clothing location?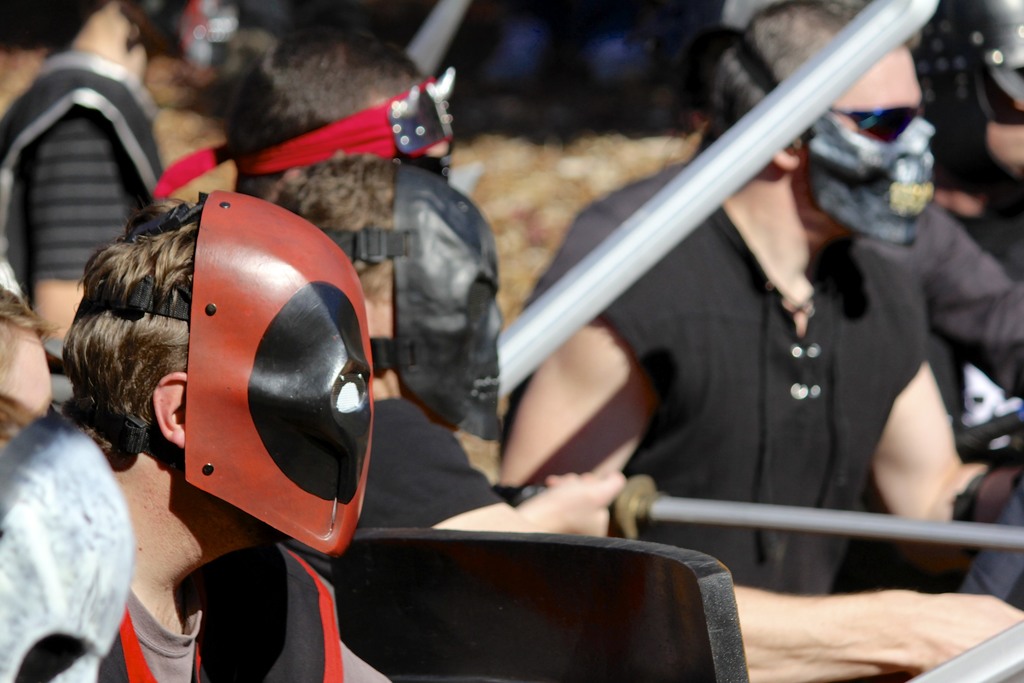
(x1=349, y1=403, x2=492, y2=534)
